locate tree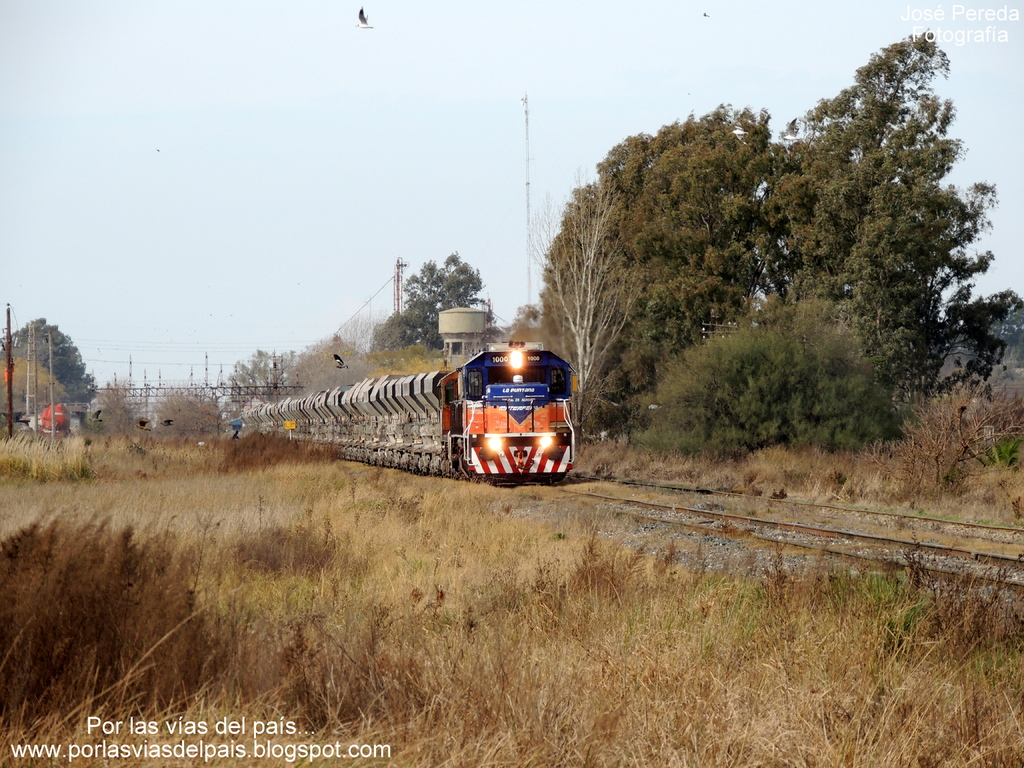
732/24/994/468
